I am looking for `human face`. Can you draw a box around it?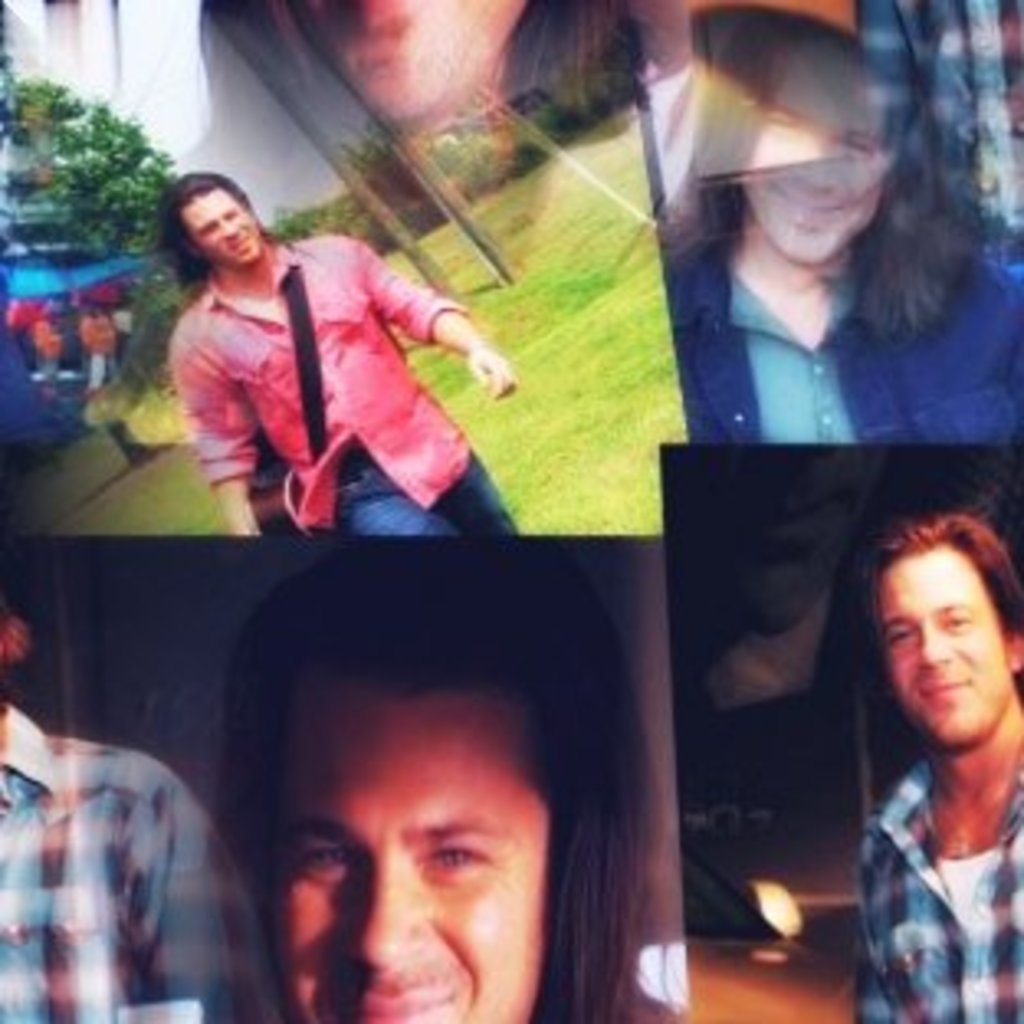
Sure, the bounding box is box(876, 548, 1011, 742).
